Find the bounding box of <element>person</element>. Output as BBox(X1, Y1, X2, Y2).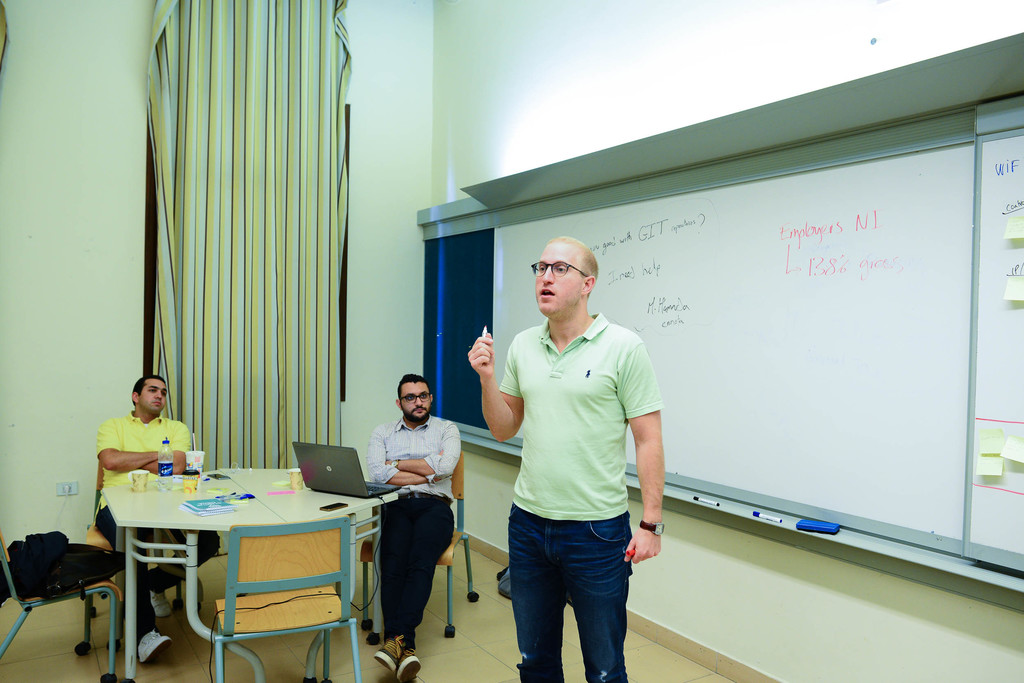
BBox(467, 233, 664, 682).
